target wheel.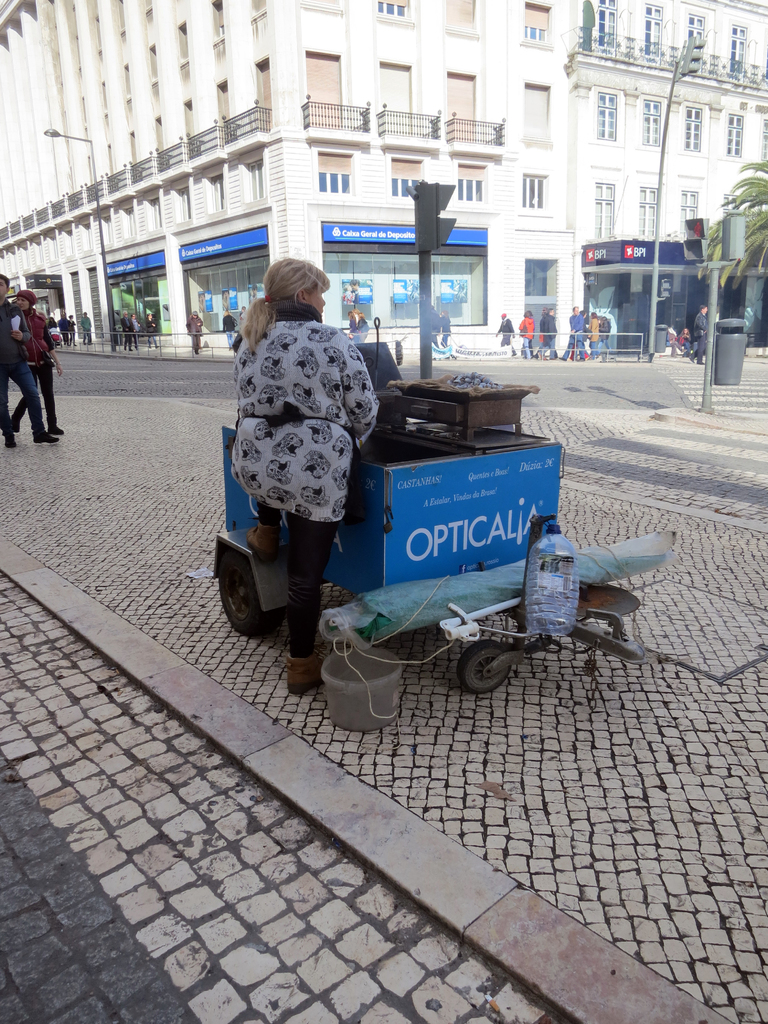
Target region: 457, 639, 513, 696.
